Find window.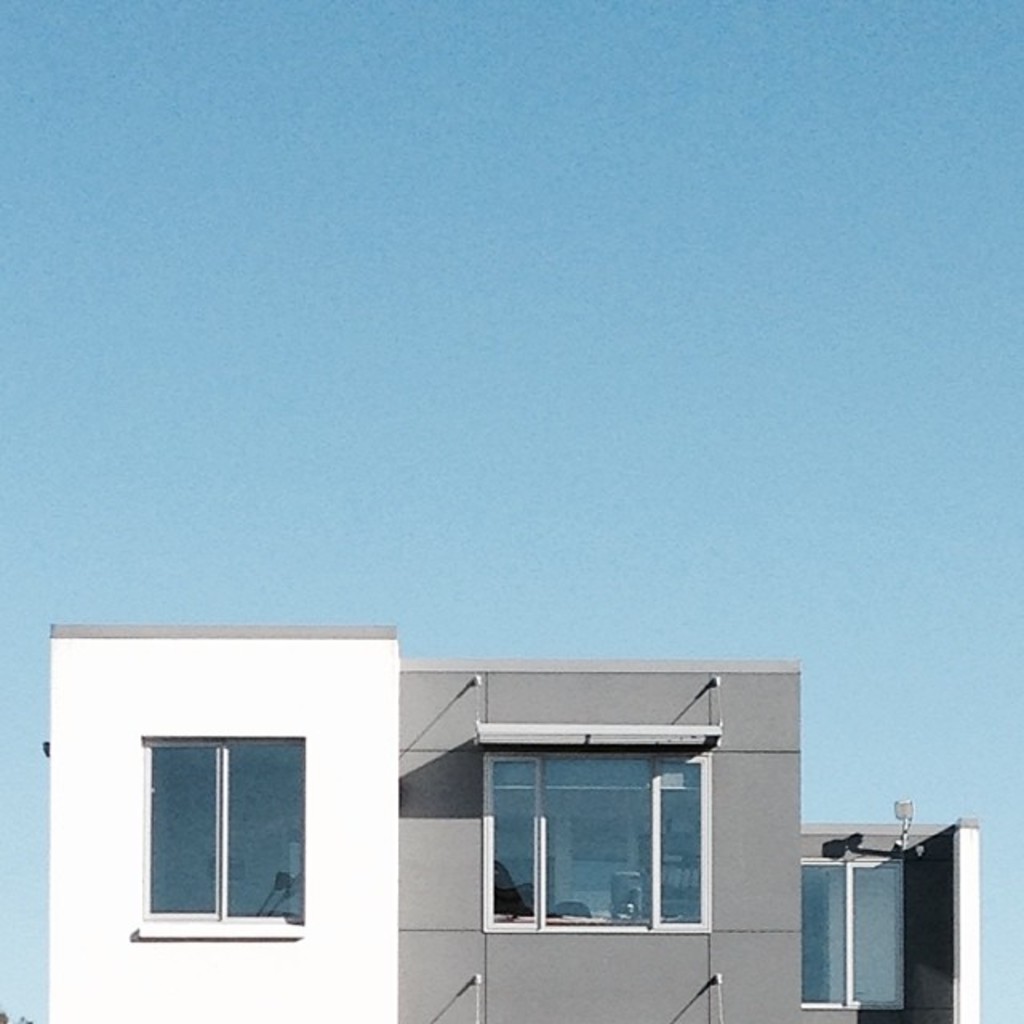
region(470, 720, 718, 939).
